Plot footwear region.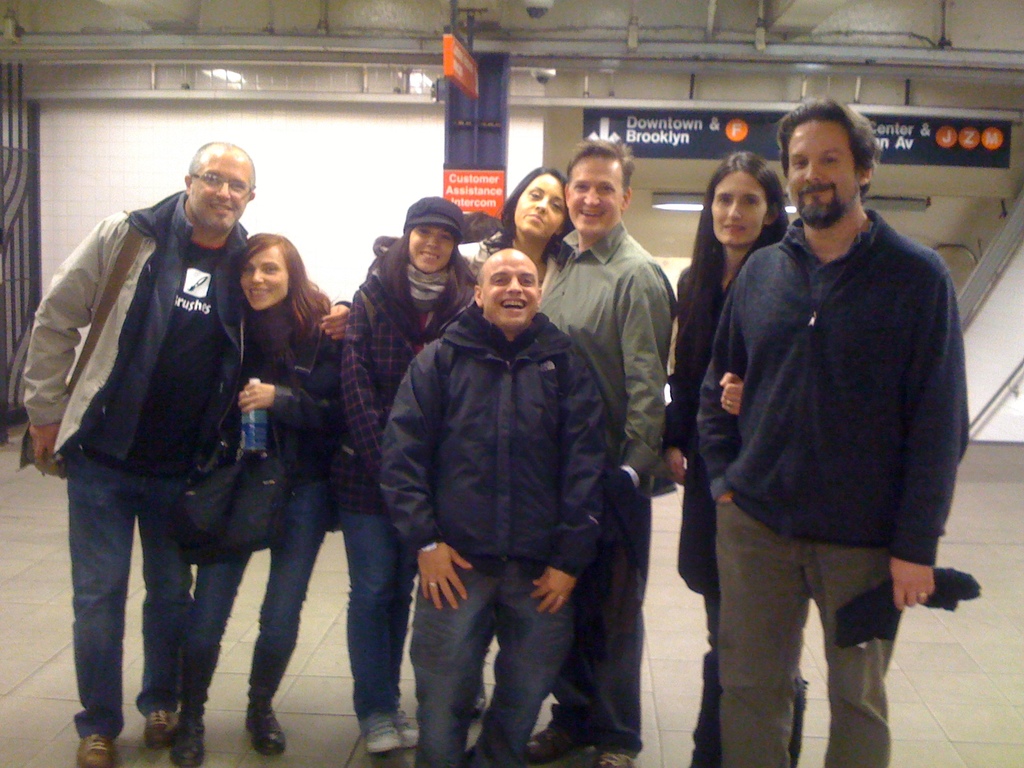
Plotted at rect(360, 712, 400, 746).
